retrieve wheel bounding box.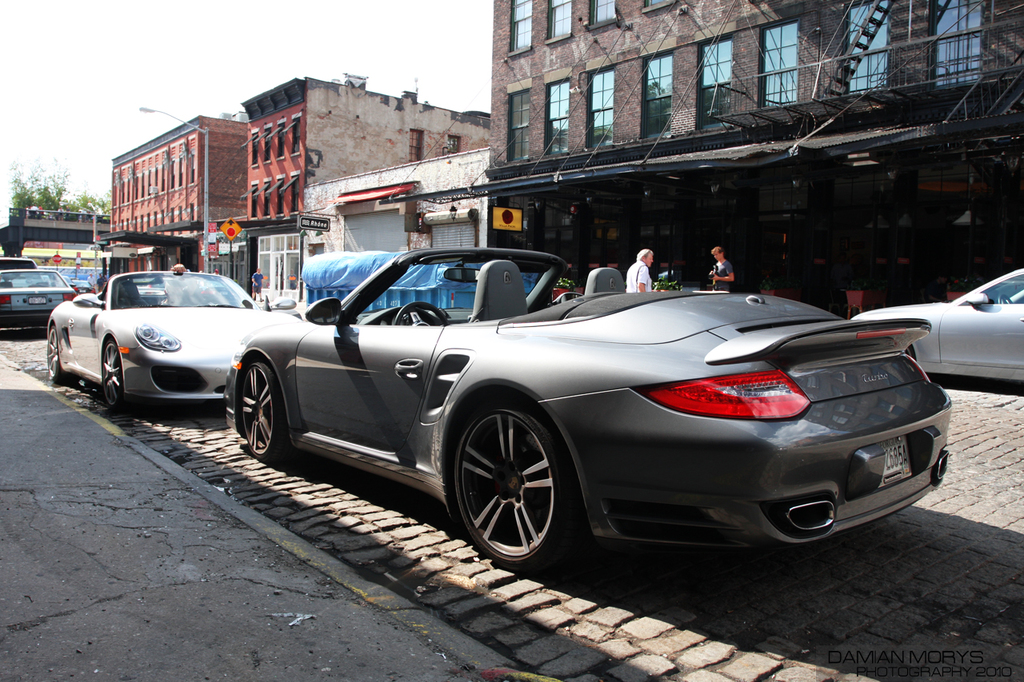
Bounding box: crop(453, 384, 566, 576).
